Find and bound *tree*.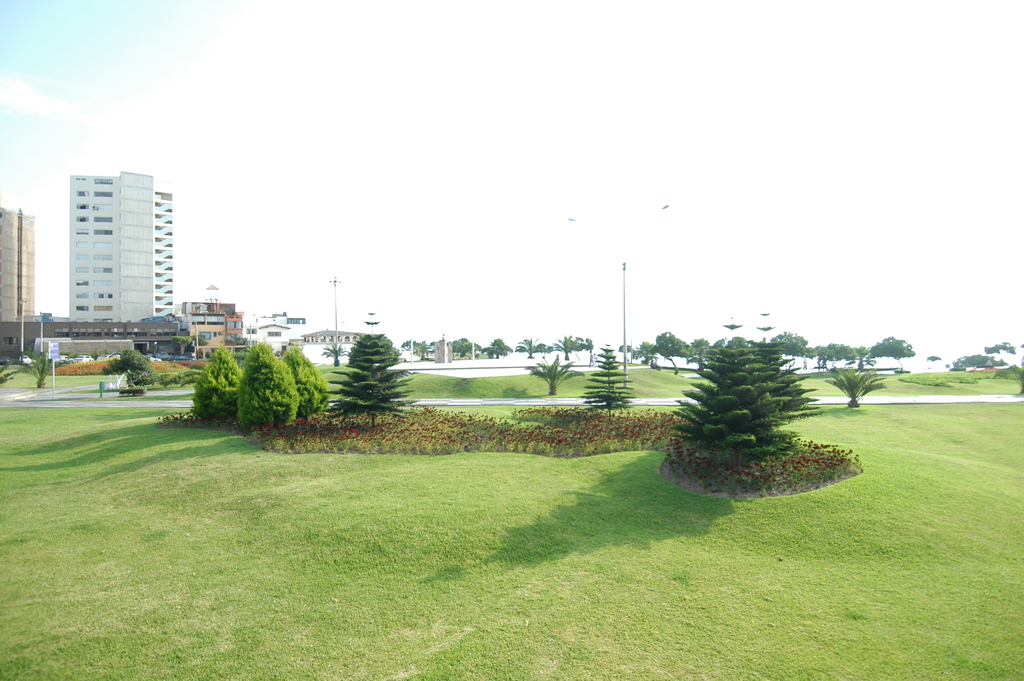
Bound: pyautogui.locateOnScreen(927, 354, 942, 365).
